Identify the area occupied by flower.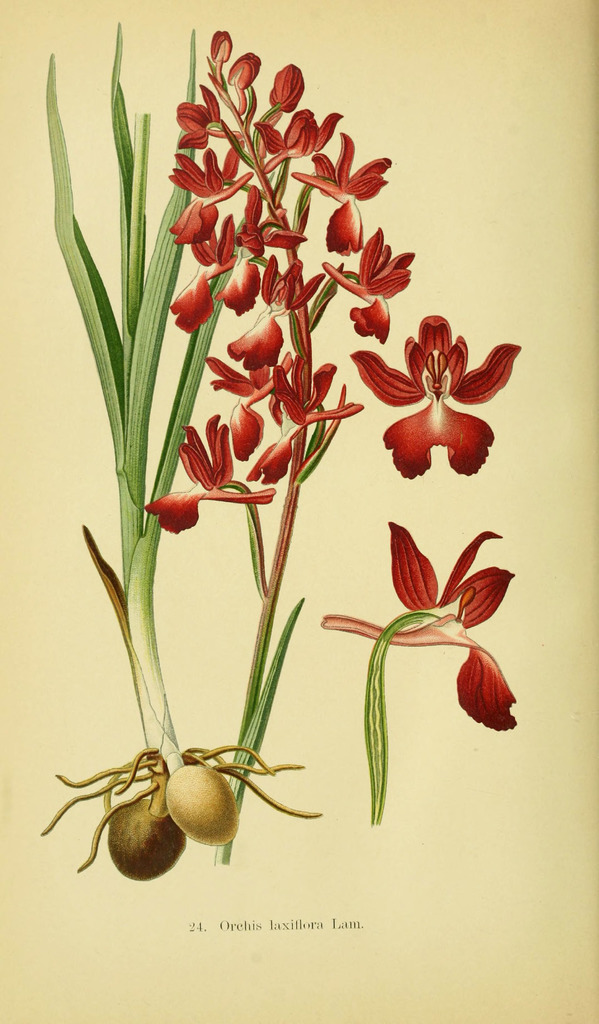
Area: bbox=(381, 292, 503, 467).
